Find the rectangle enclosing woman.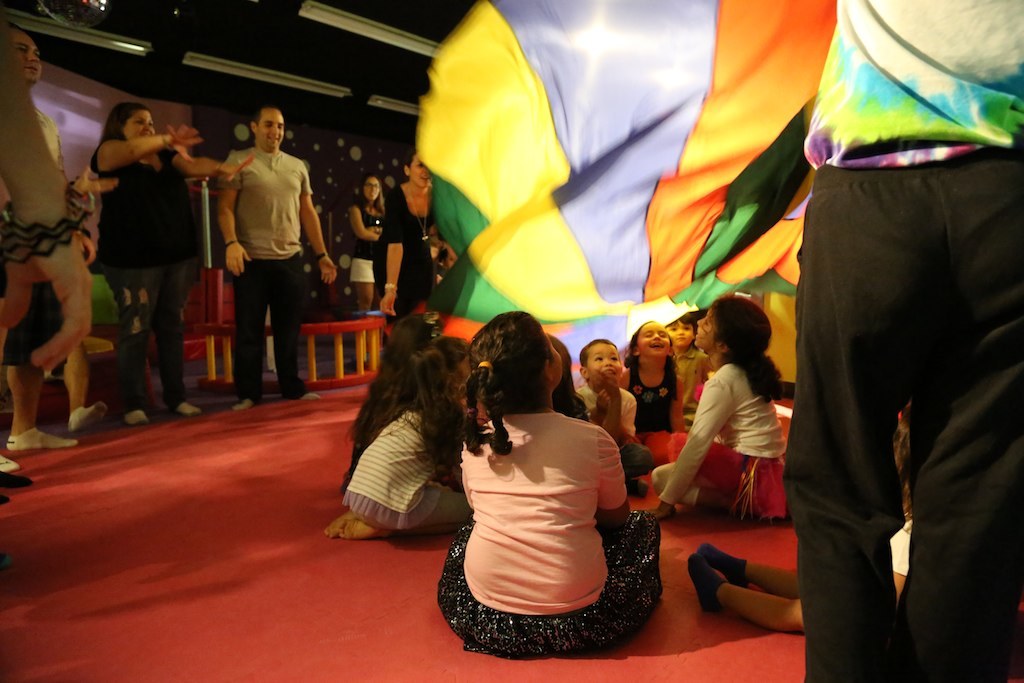
BBox(379, 152, 455, 343).
